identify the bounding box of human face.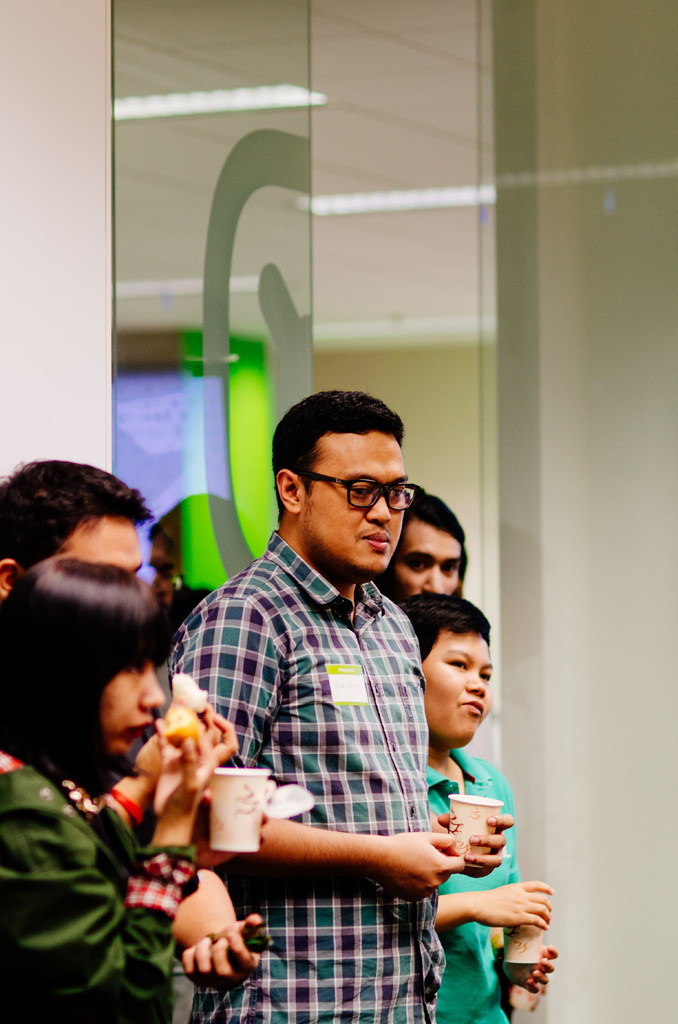
pyautogui.locateOnScreen(307, 435, 404, 580).
